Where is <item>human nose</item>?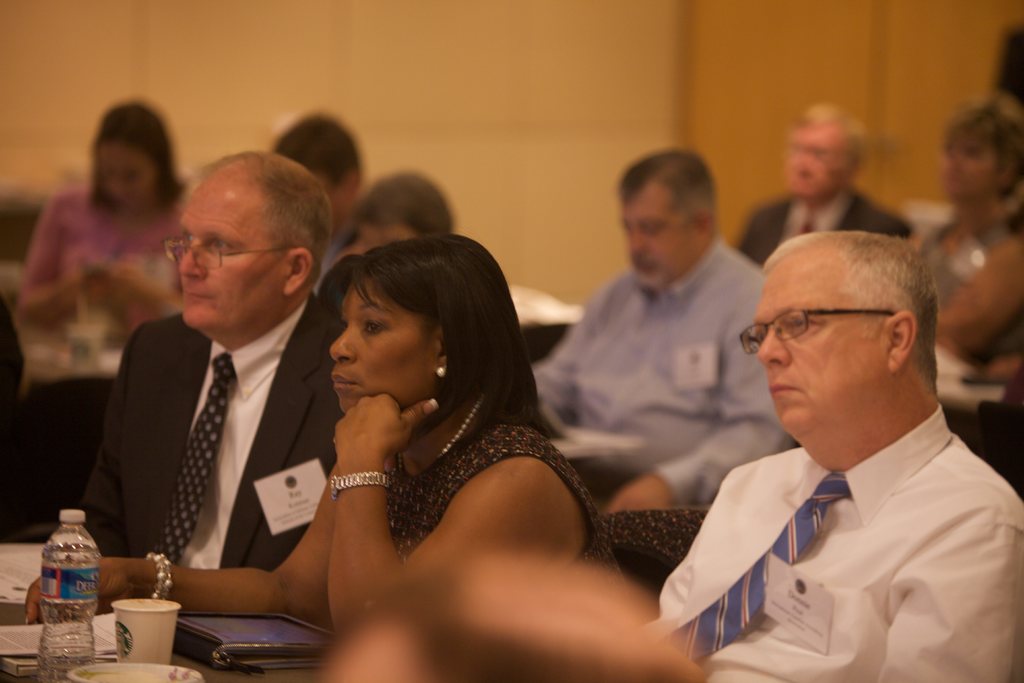
629, 227, 648, 248.
